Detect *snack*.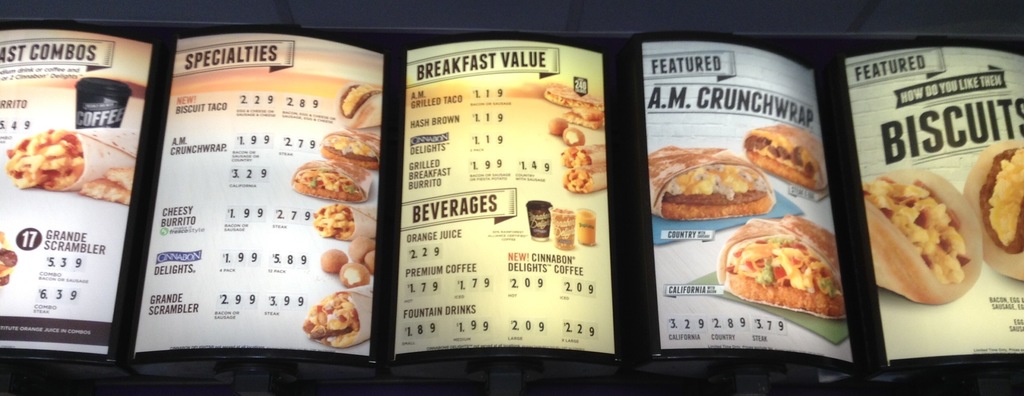
Detected at <bbox>748, 120, 826, 198</bbox>.
